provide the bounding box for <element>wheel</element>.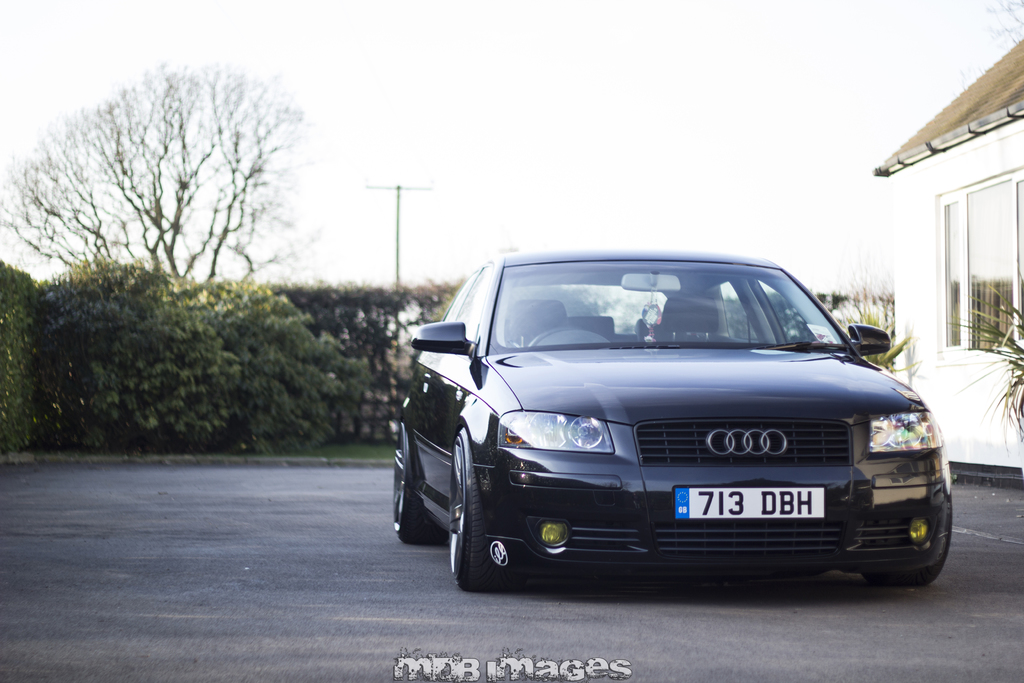
box(392, 420, 447, 544).
